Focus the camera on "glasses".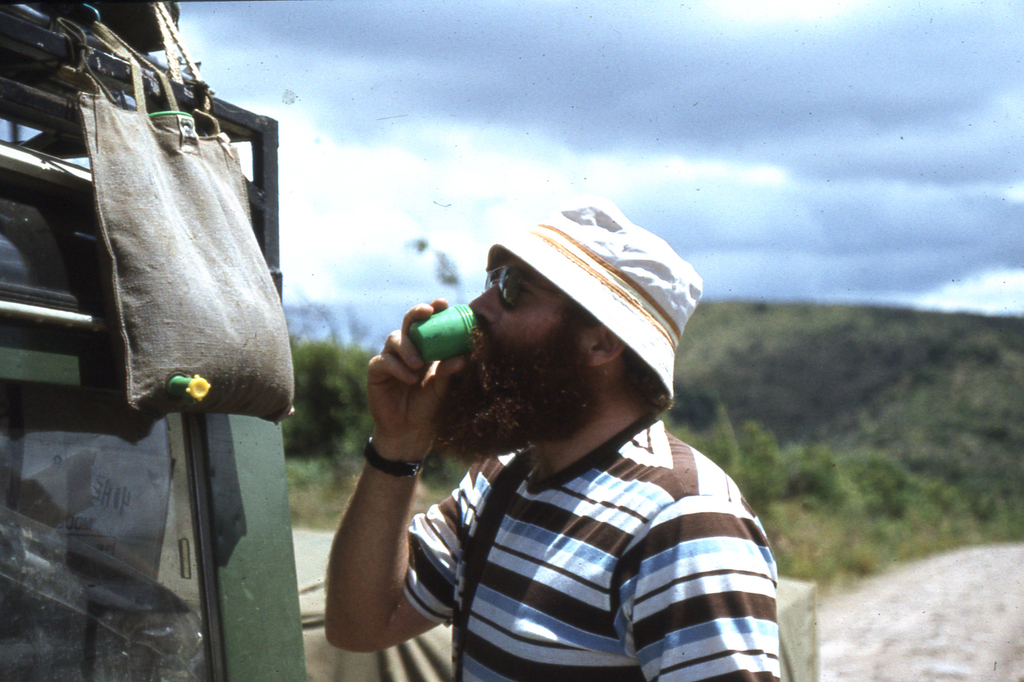
Focus region: (474, 263, 556, 311).
